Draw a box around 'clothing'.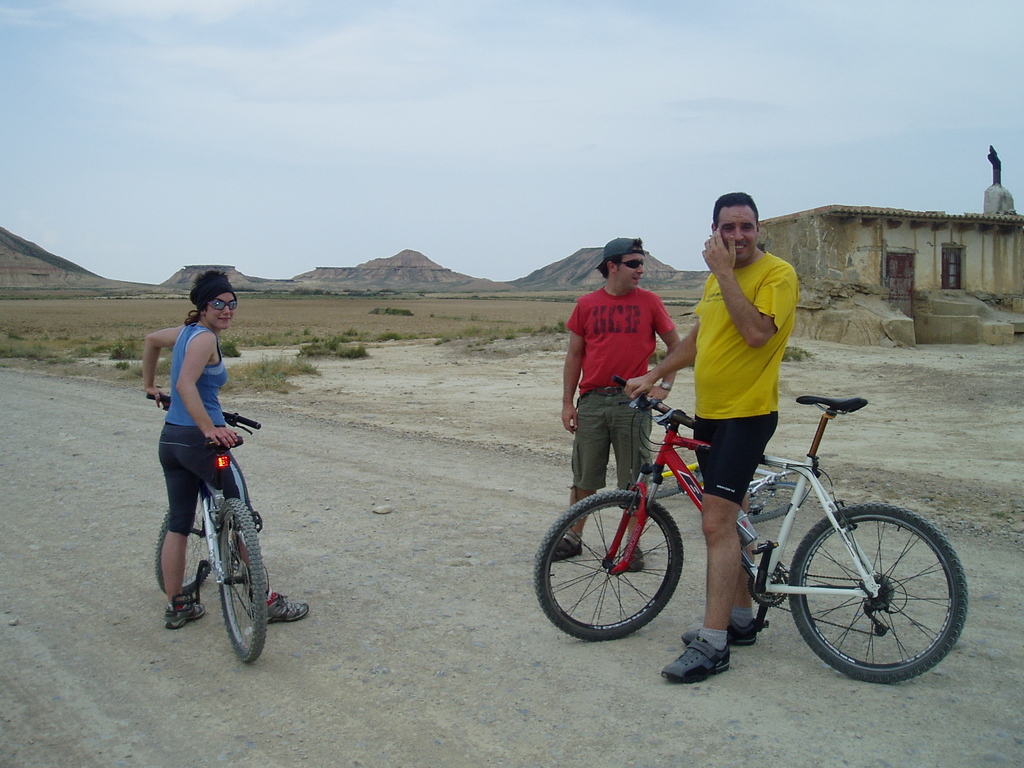
x1=162, y1=337, x2=244, y2=529.
